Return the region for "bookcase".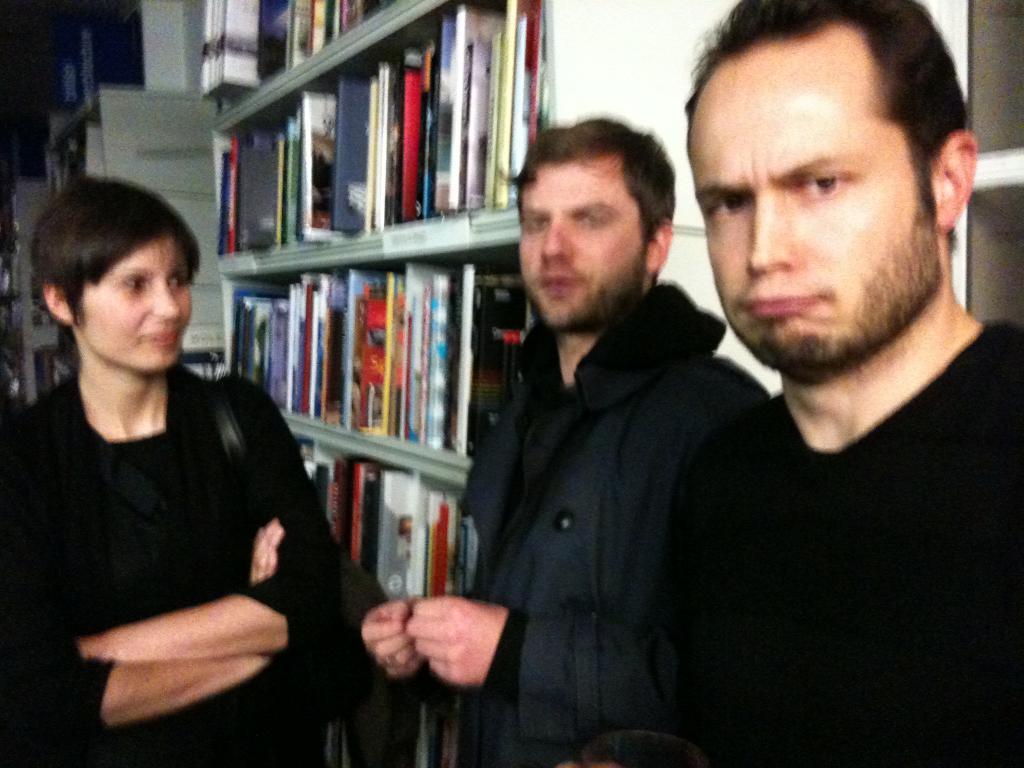
199,0,542,767.
